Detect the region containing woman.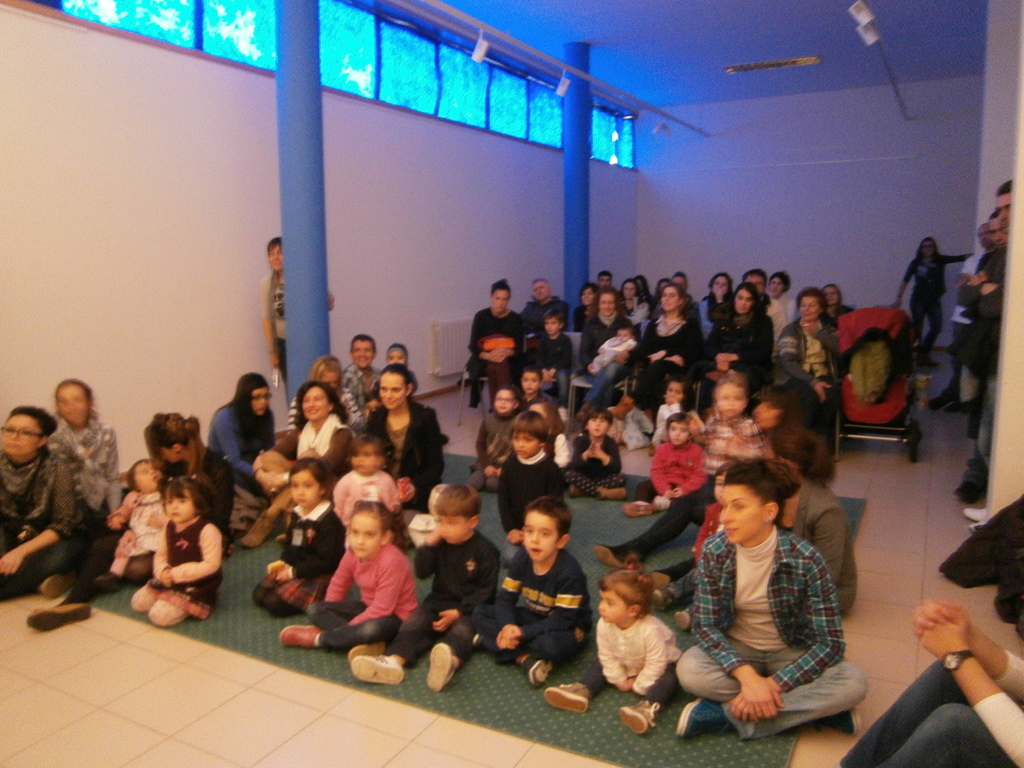
BBox(258, 239, 335, 416).
